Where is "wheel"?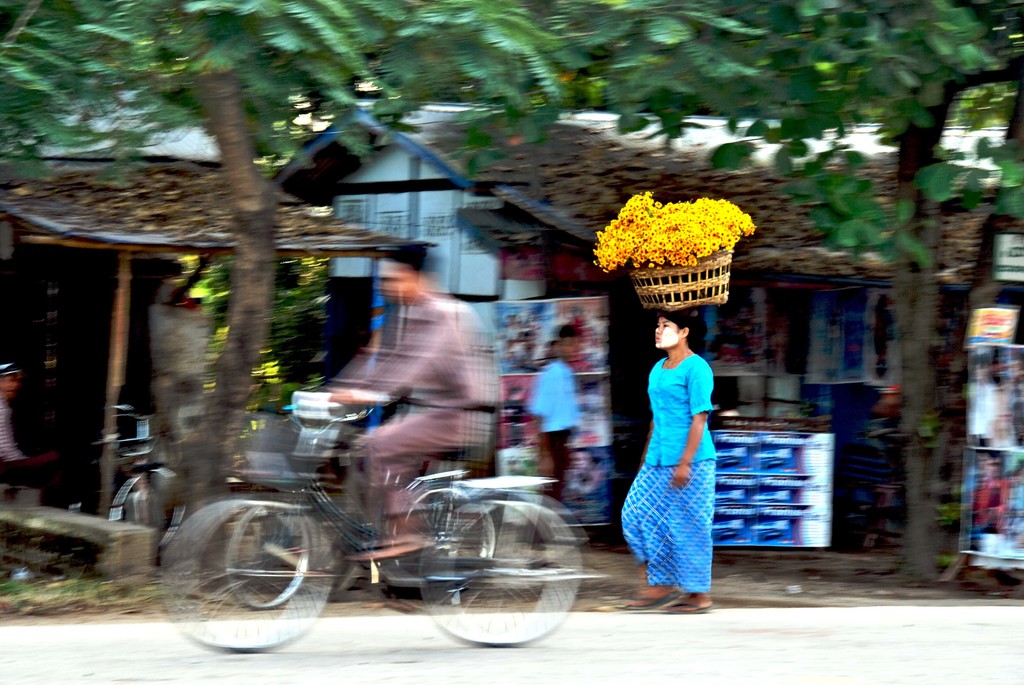
crop(185, 502, 319, 637).
